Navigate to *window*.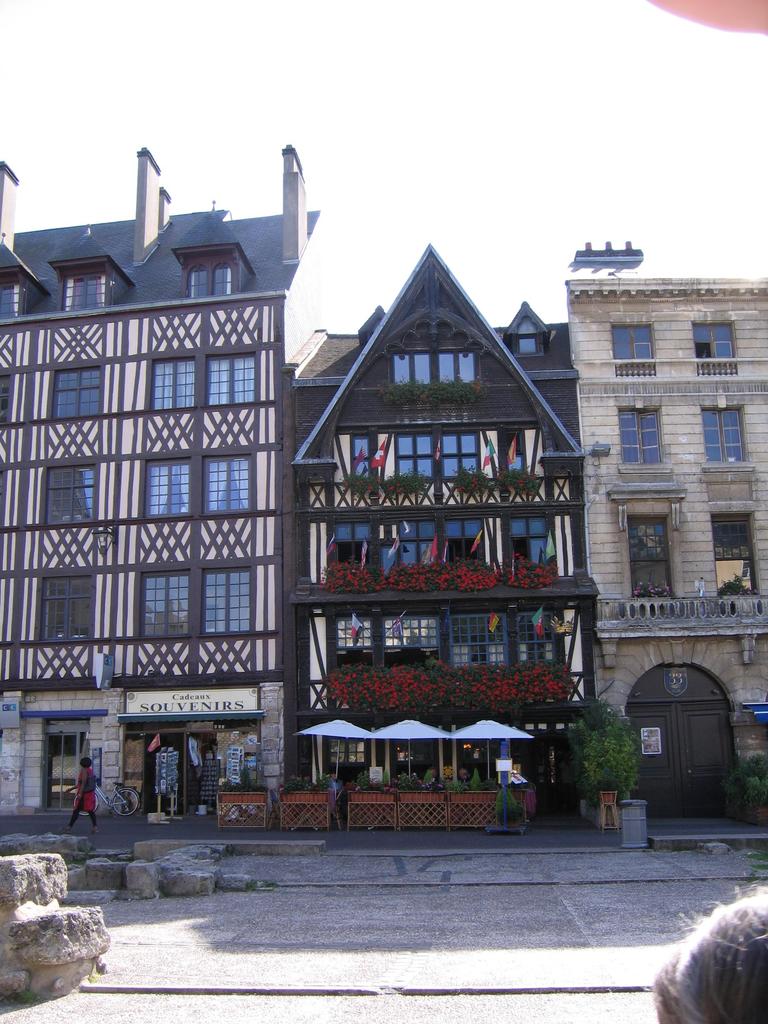
Navigation target: (left=443, top=435, right=490, bottom=483).
